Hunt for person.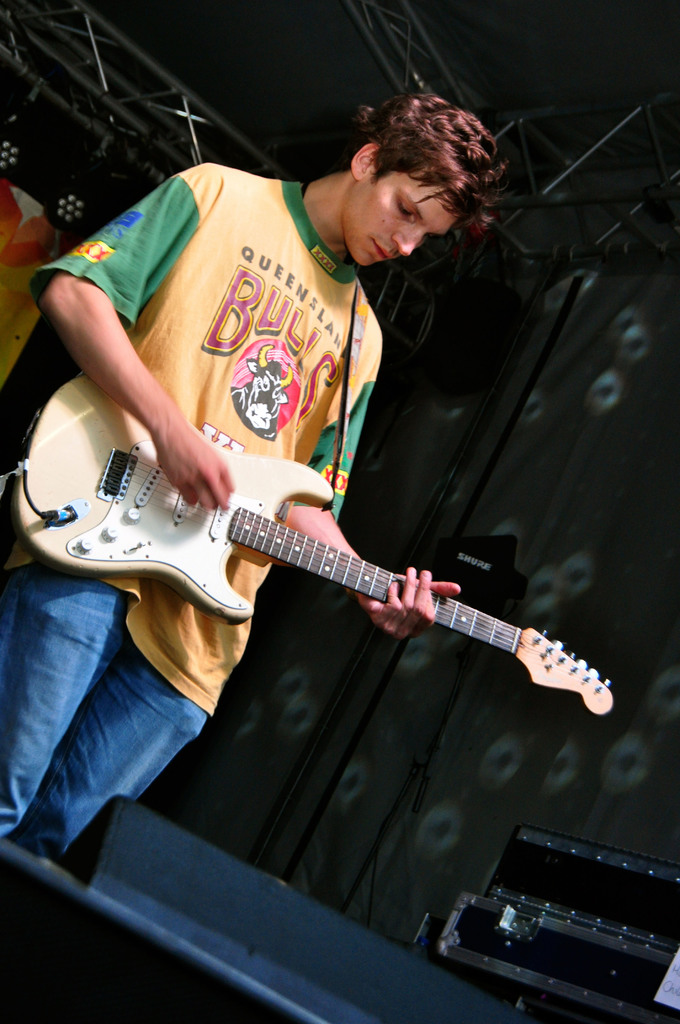
Hunted down at <region>47, 169, 588, 851</region>.
